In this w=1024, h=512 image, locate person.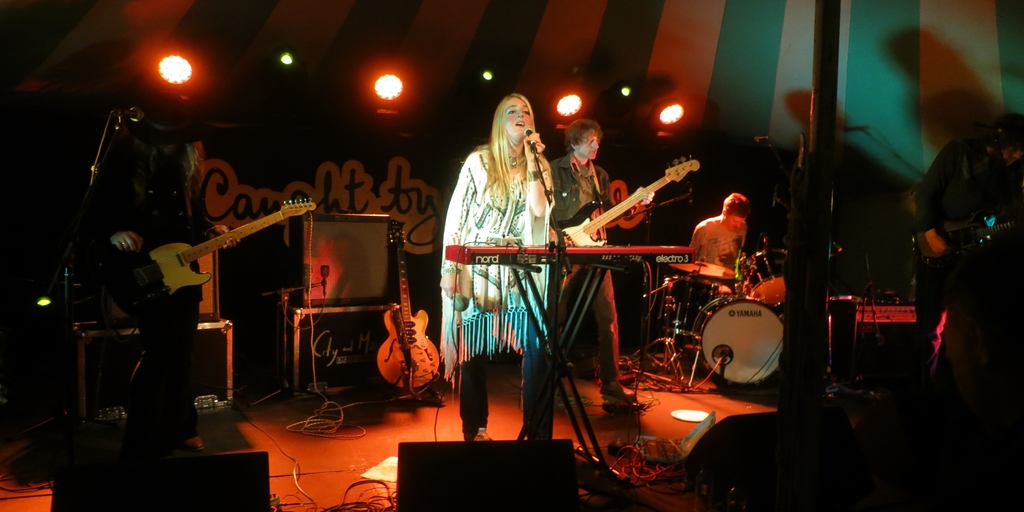
Bounding box: (x1=82, y1=130, x2=241, y2=454).
